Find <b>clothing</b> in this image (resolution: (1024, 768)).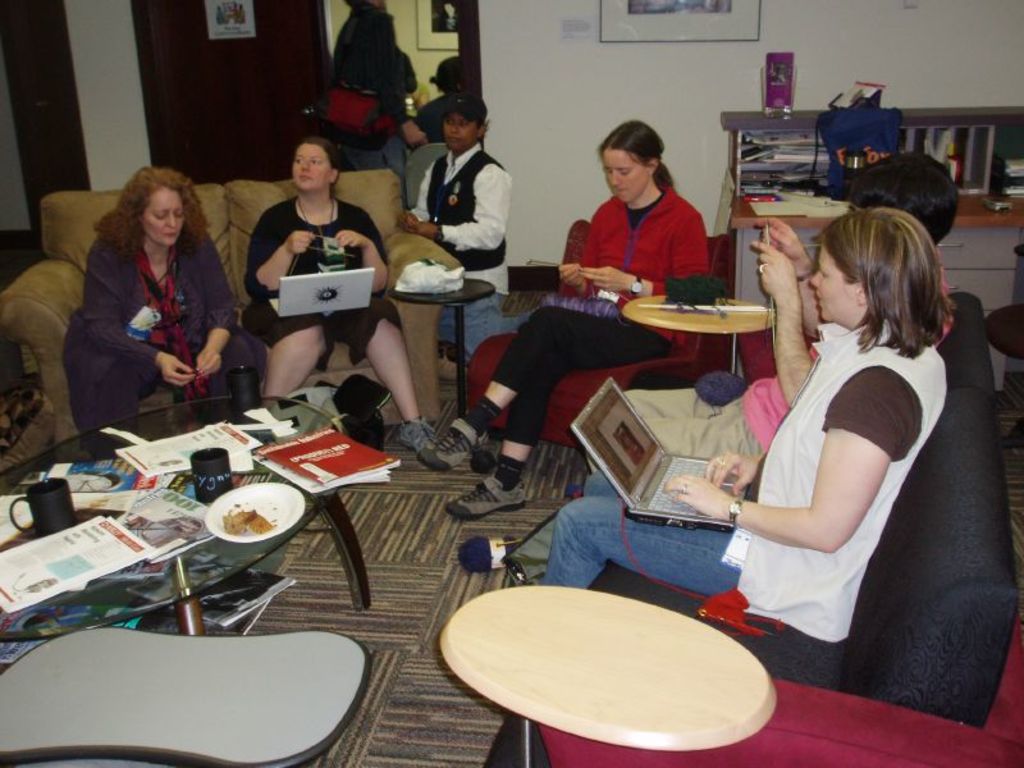
left=494, top=184, right=712, bottom=448.
